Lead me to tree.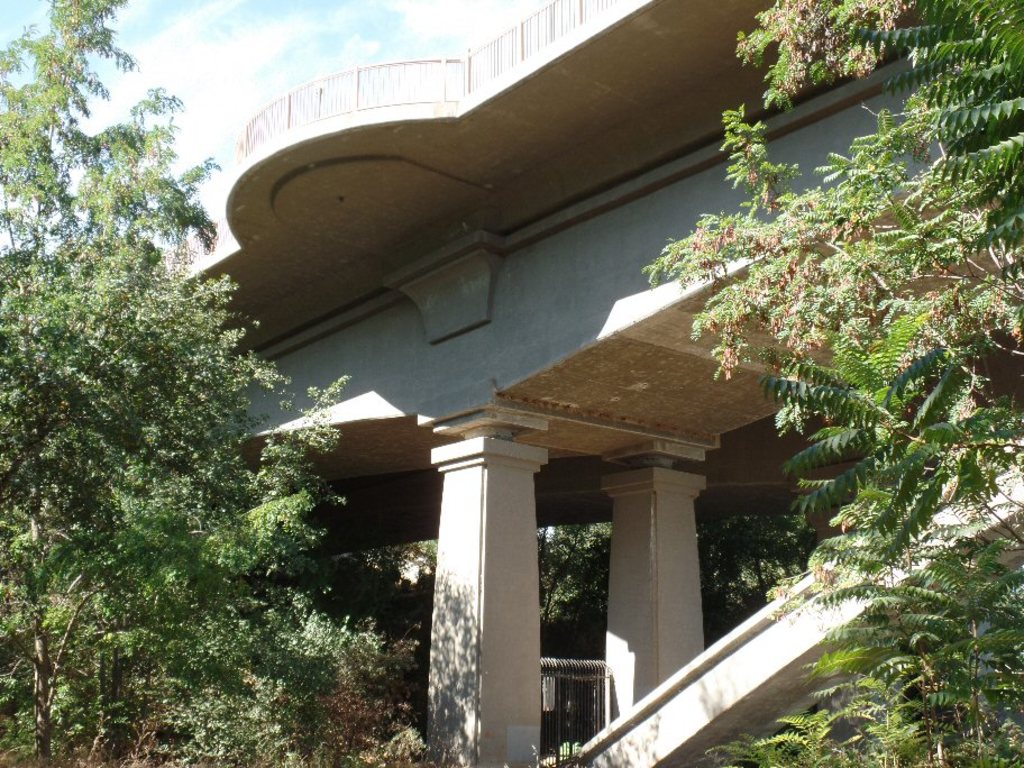
Lead to box(0, 0, 317, 756).
